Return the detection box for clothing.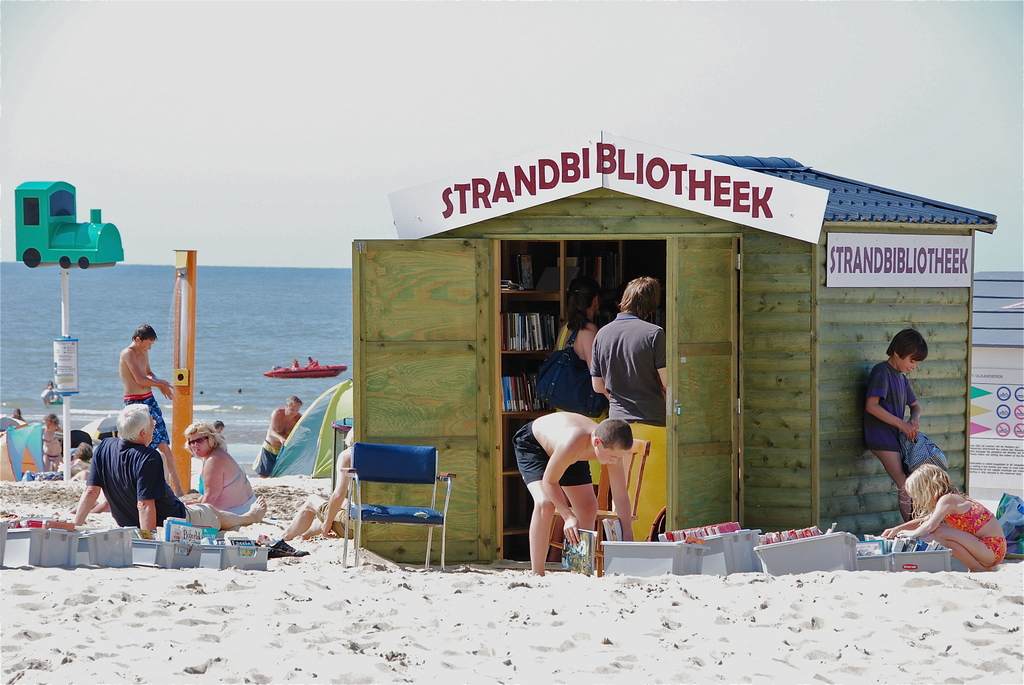
90/439/221/535.
